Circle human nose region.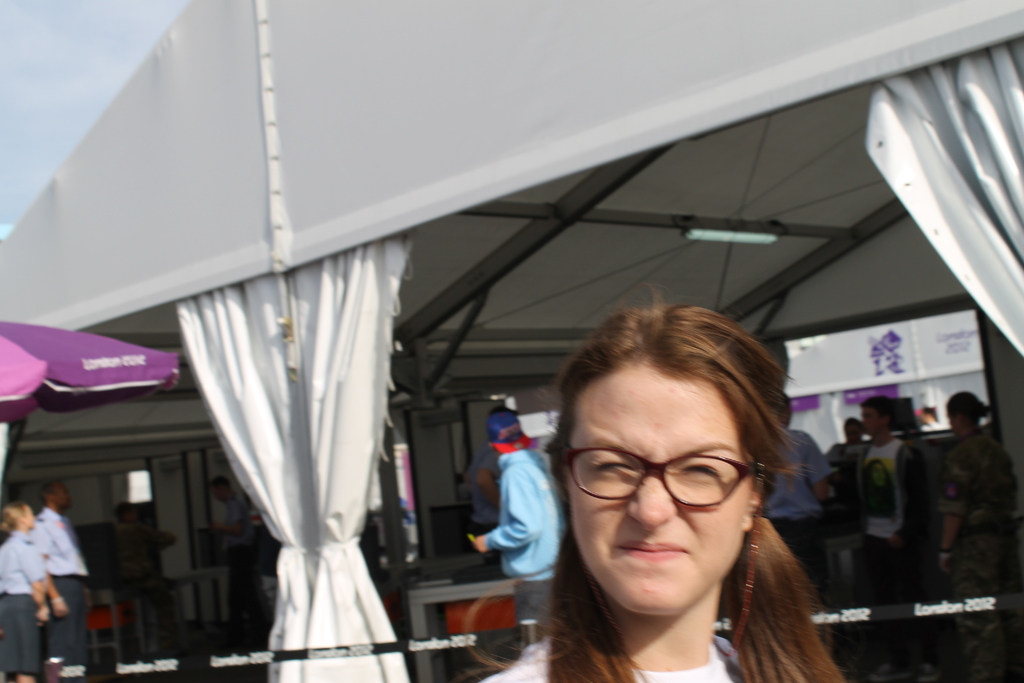
Region: [628, 473, 677, 531].
